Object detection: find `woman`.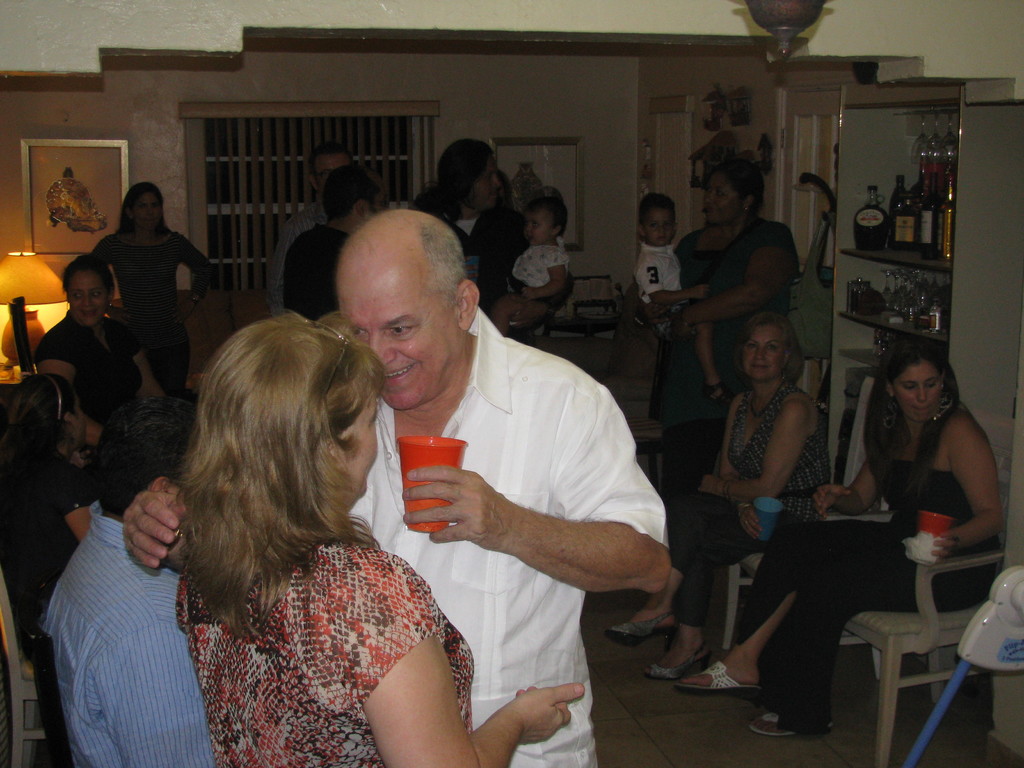
bbox=(180, 310, 588, 767).
